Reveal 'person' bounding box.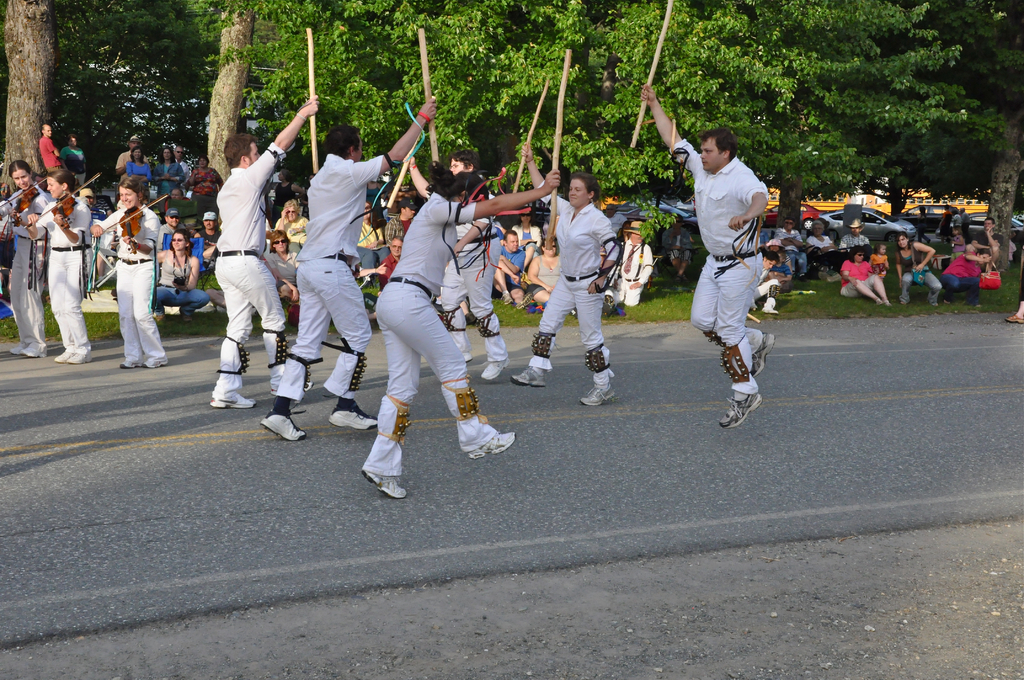
Revealed: x1=895, y1=233, x2=943, y2=304.
